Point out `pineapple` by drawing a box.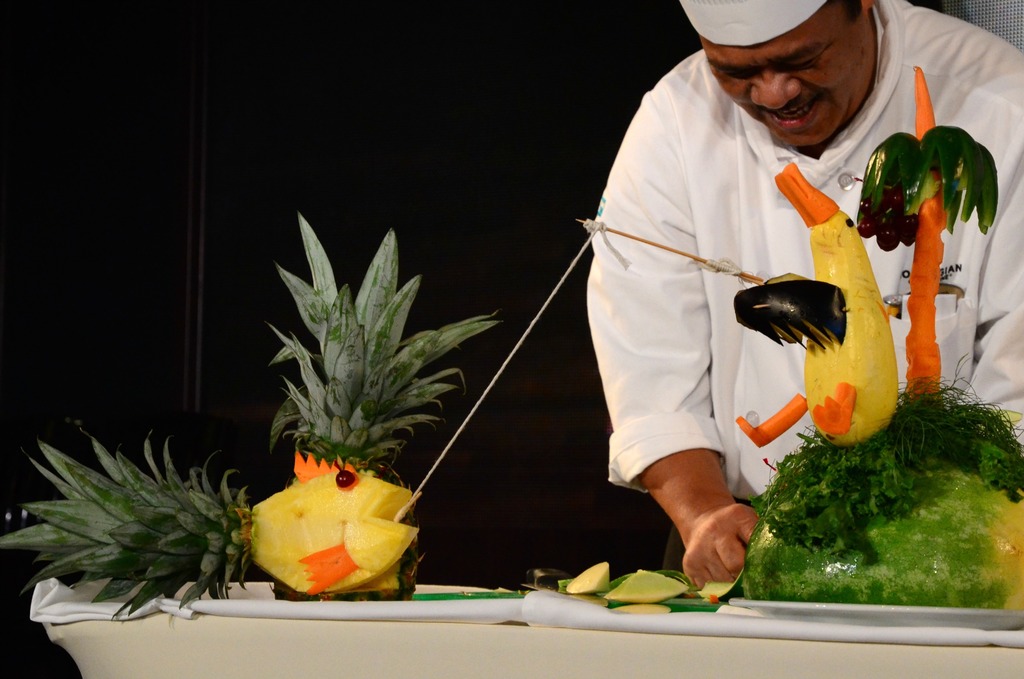
<region>0, 426, 420, 619</region>.
